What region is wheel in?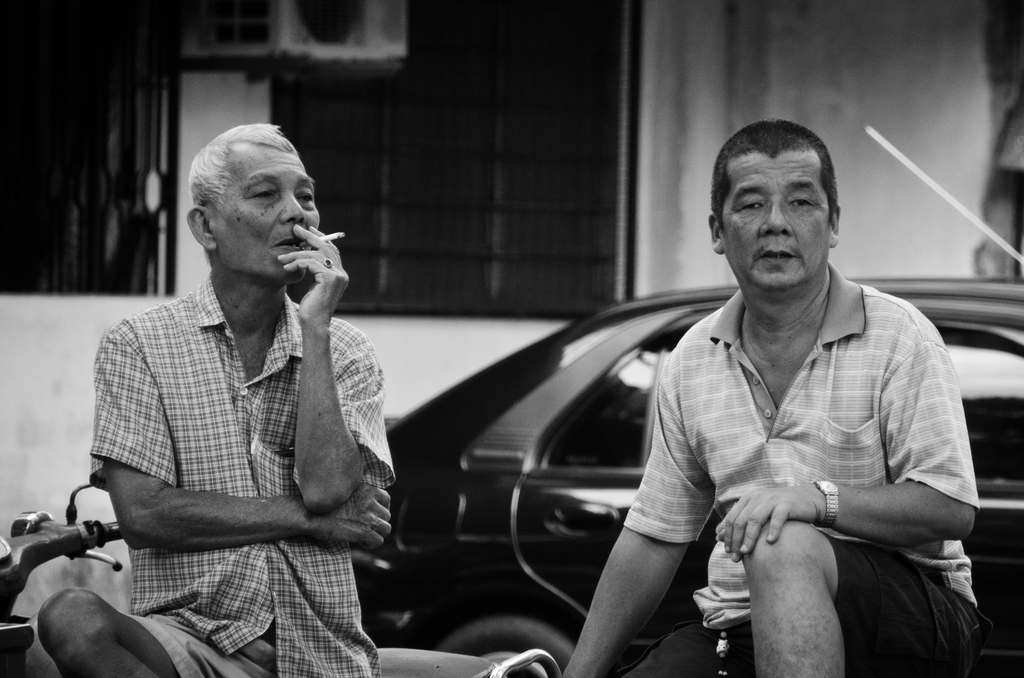
box=[434, 623, 579, 677].
